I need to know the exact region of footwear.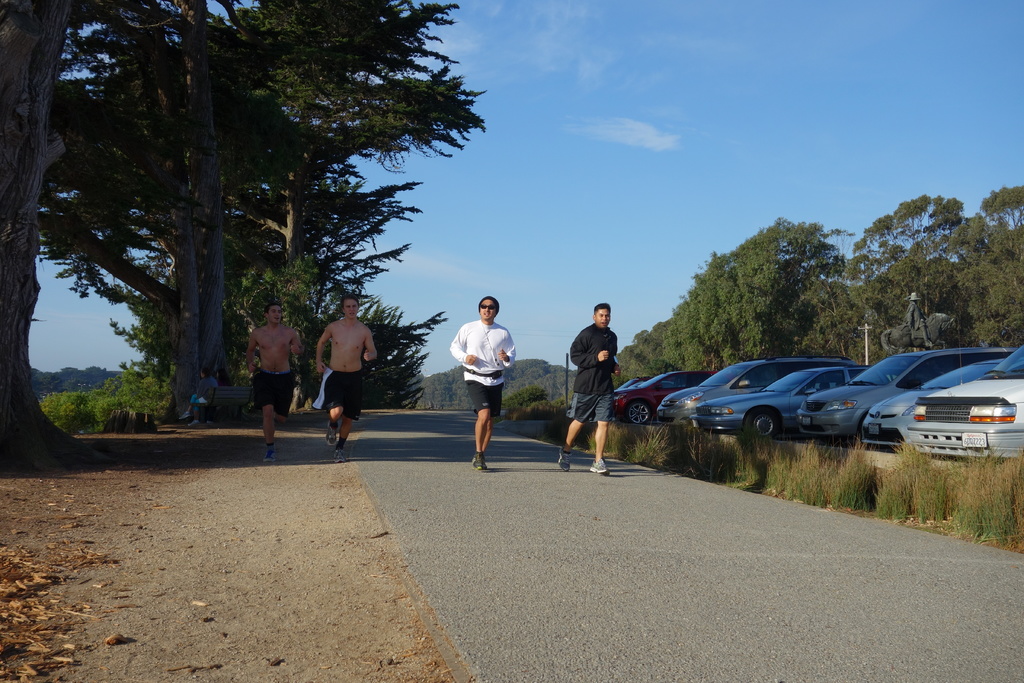
Region: bbox(475, 454, 484, 470).
